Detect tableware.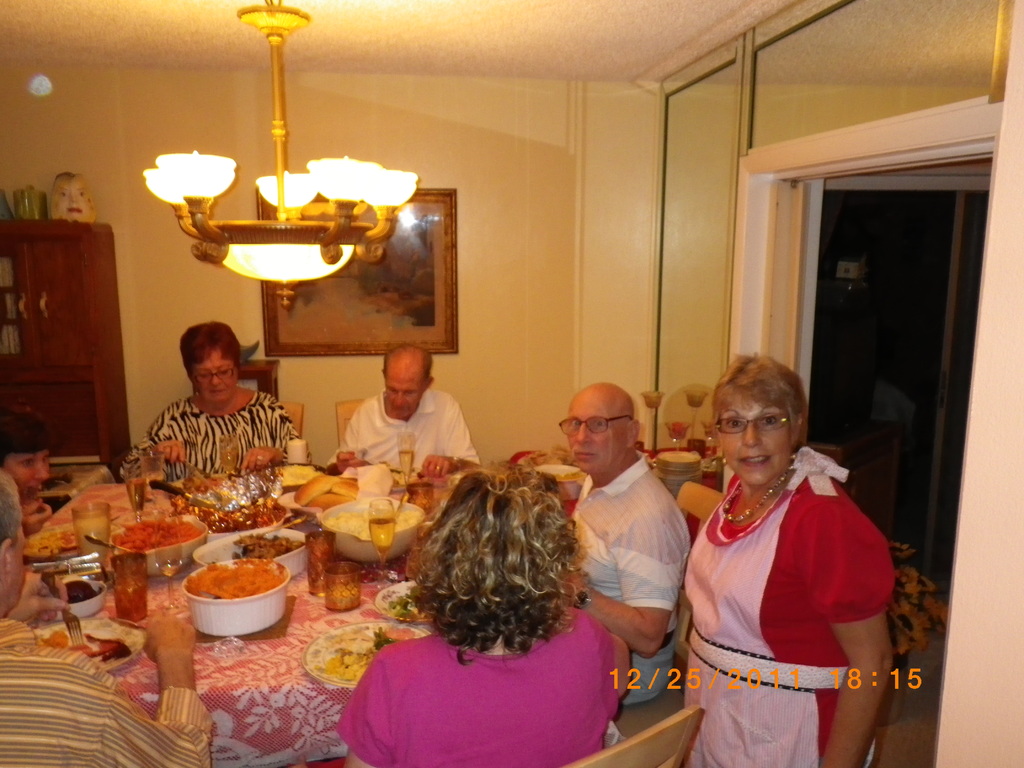
Detected at box=[283, 436, 310, 468].
